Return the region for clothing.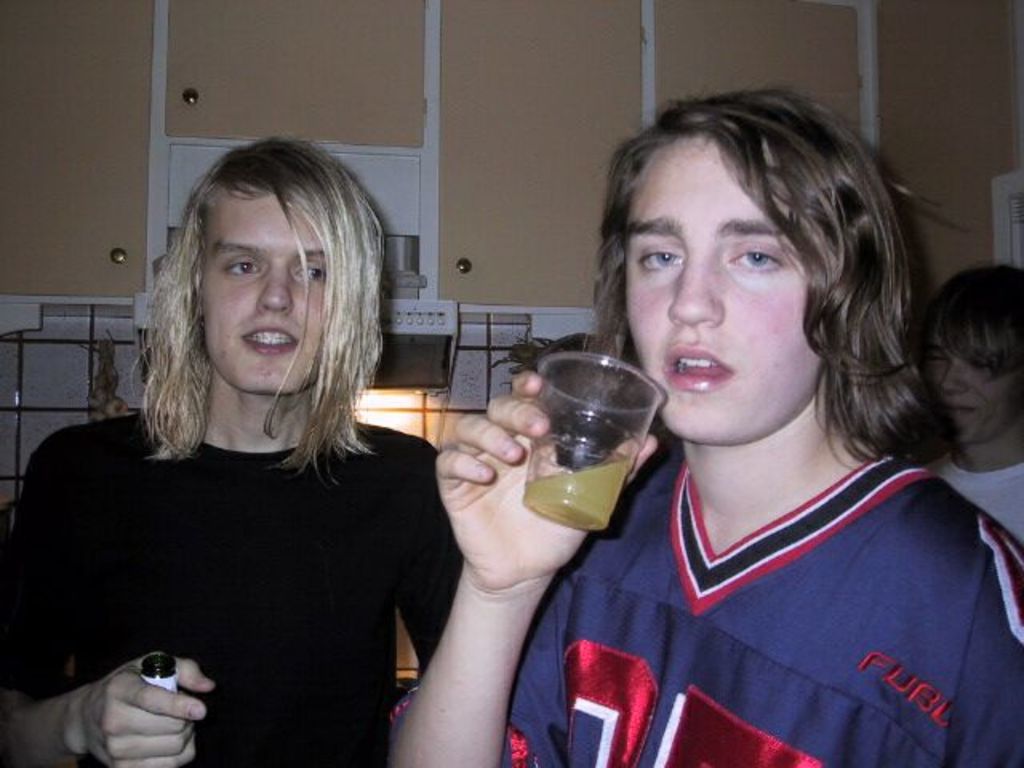
box=[939, 464, 1022, 542].
